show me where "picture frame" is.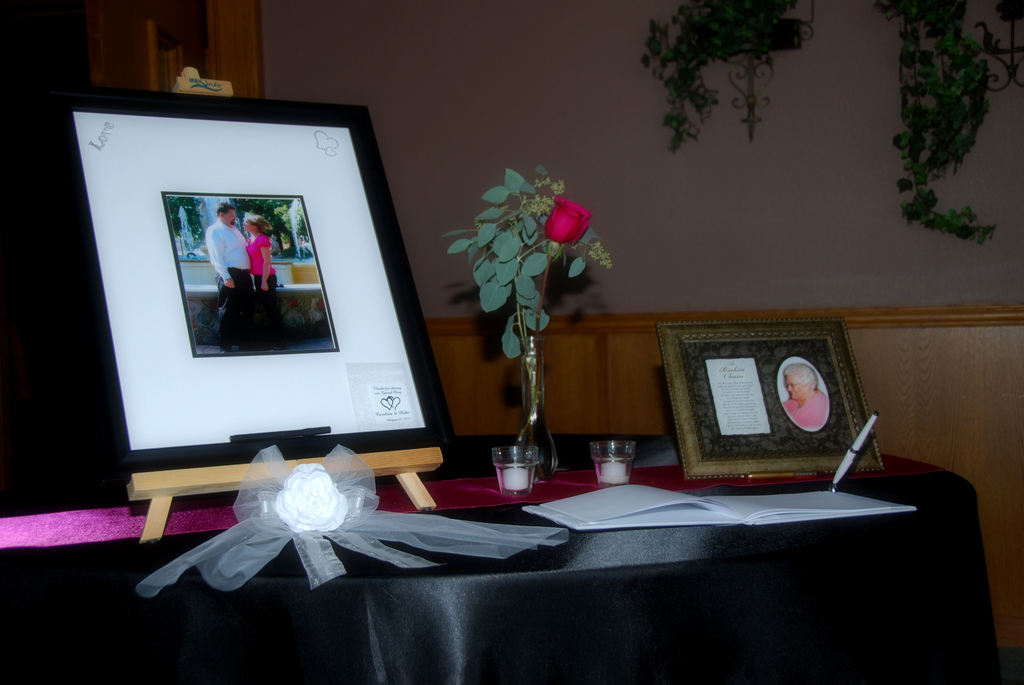
"picture frame" is at pyautogui.locateOnScreen(652, 311, 891, 482).
